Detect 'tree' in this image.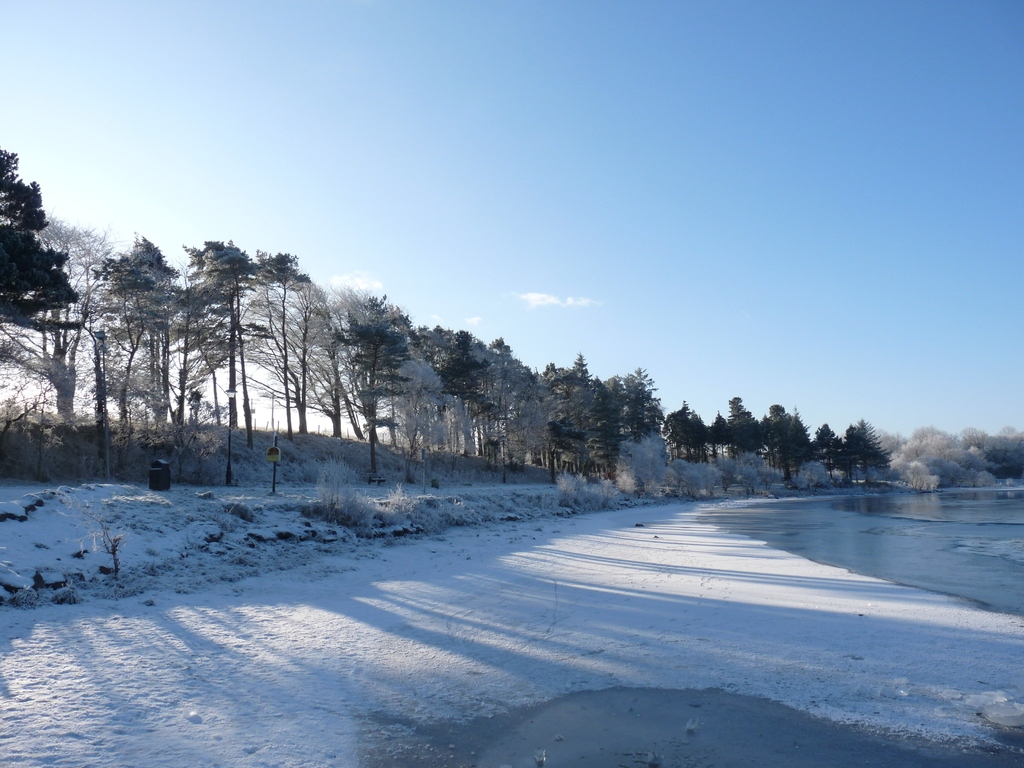
Detection: 0,155,893,460.
